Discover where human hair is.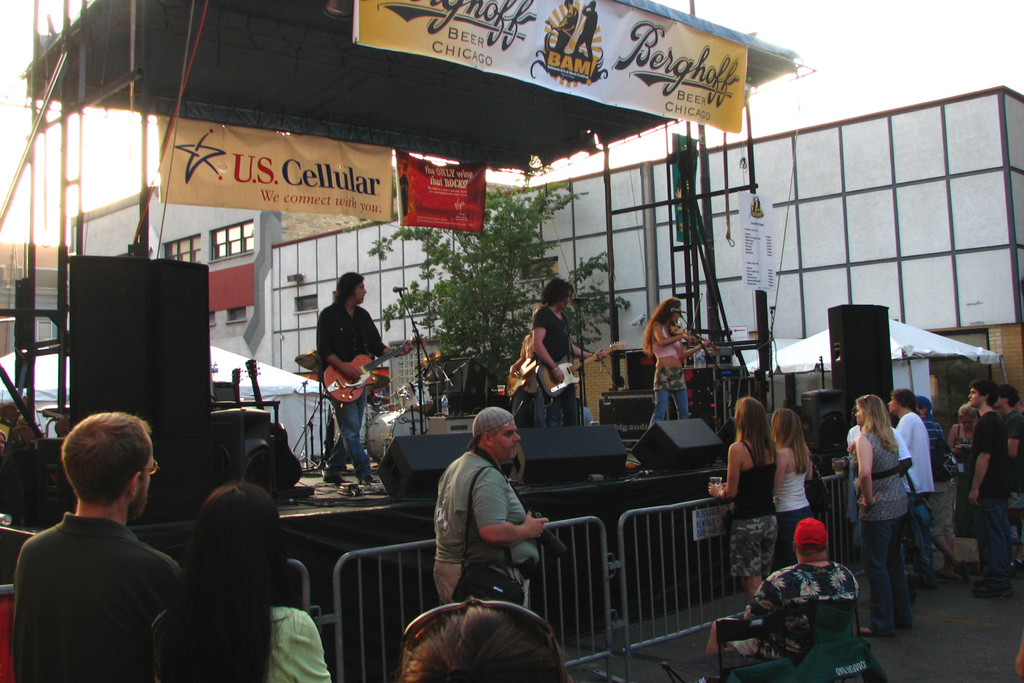
Discovered at region(956, 399, 988, 431).
